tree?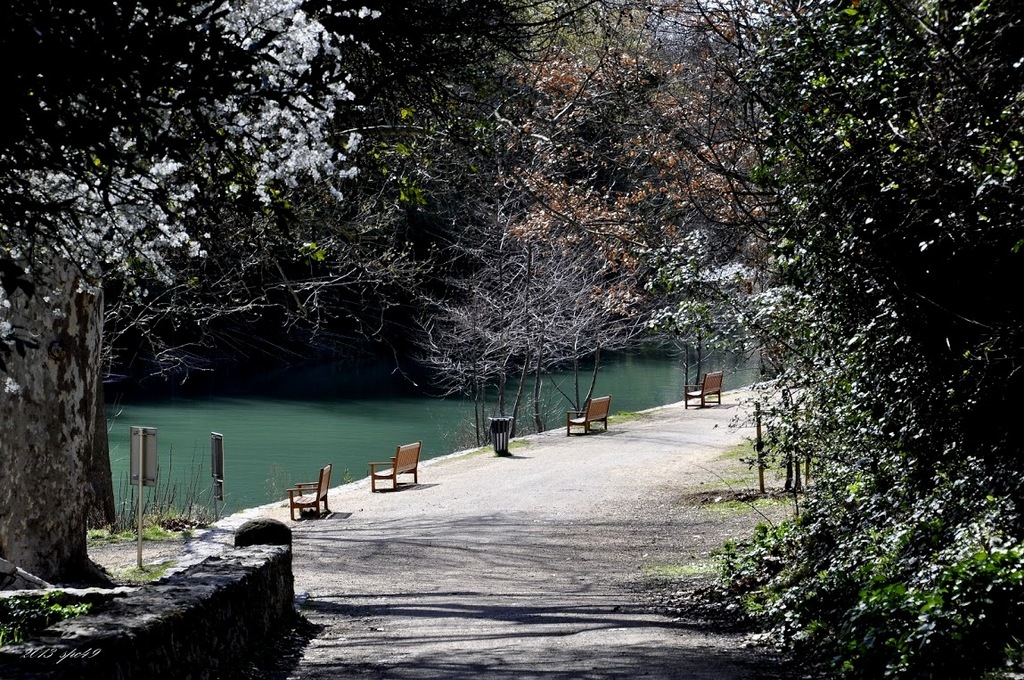
<box>0,0,399,616</box>
